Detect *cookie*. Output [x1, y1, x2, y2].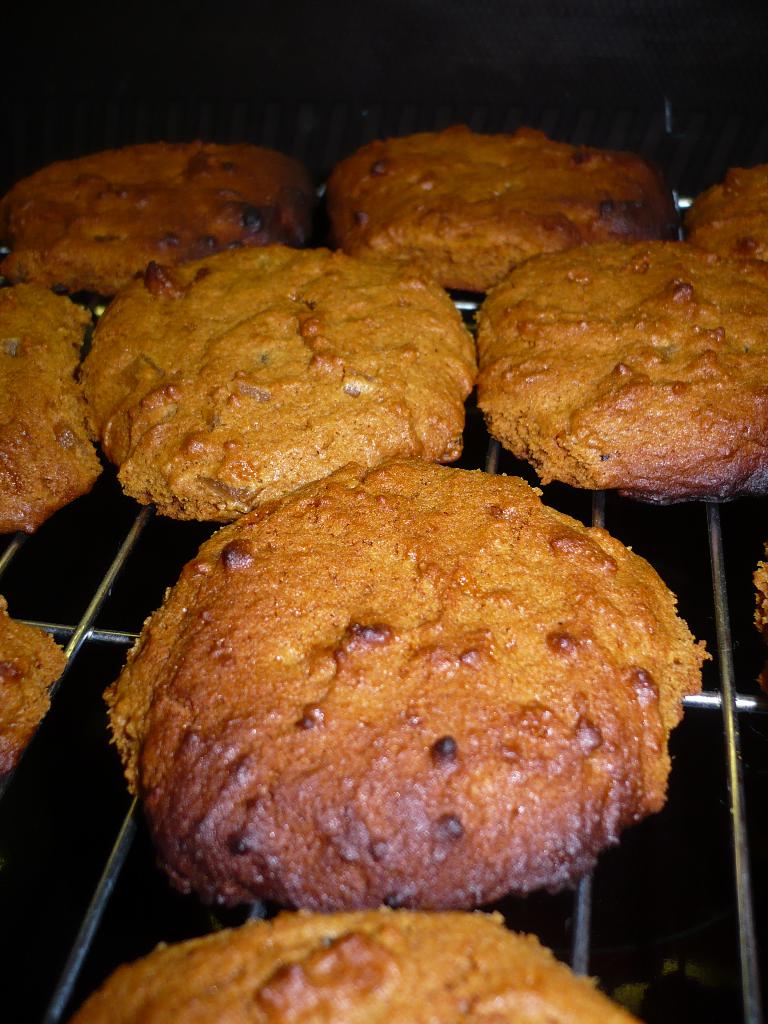
[103, 452, 700, 911].
